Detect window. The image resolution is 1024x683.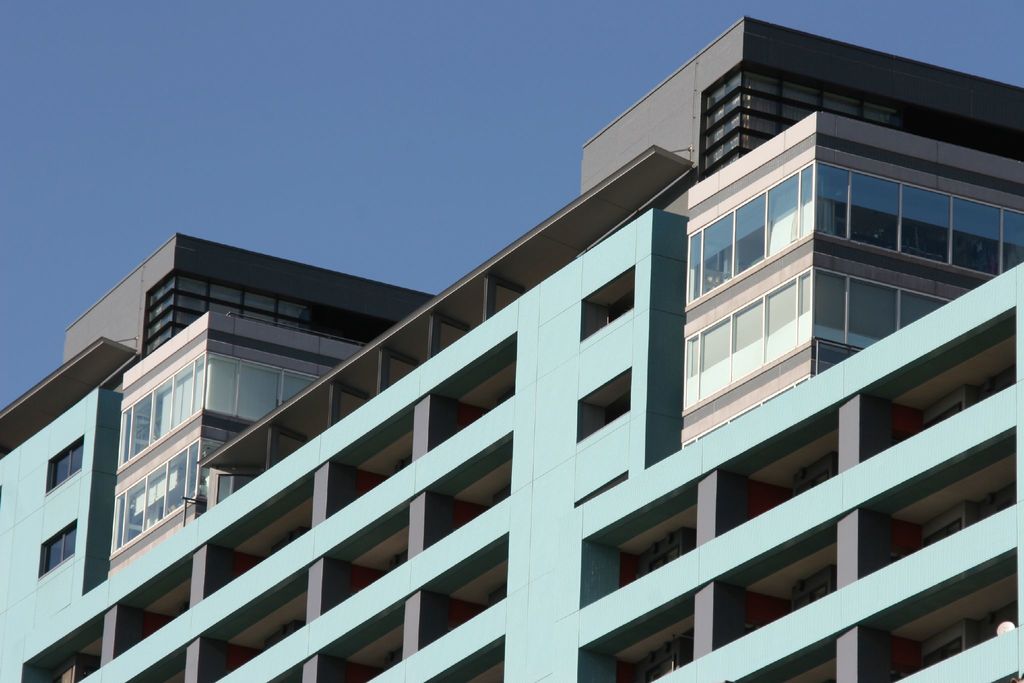
select_region(680, 165, 1023, 333).
